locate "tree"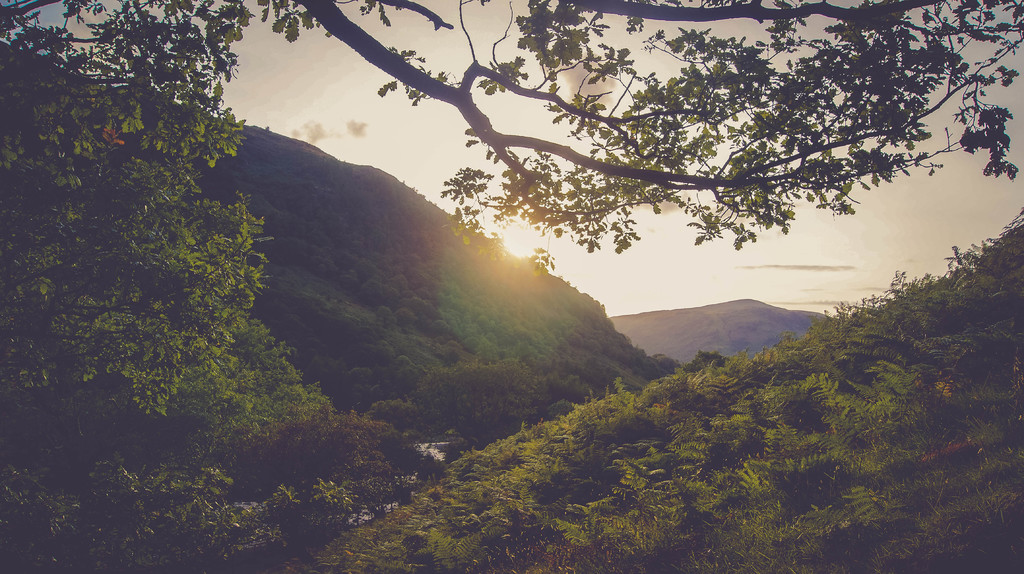
334:263:721:473
